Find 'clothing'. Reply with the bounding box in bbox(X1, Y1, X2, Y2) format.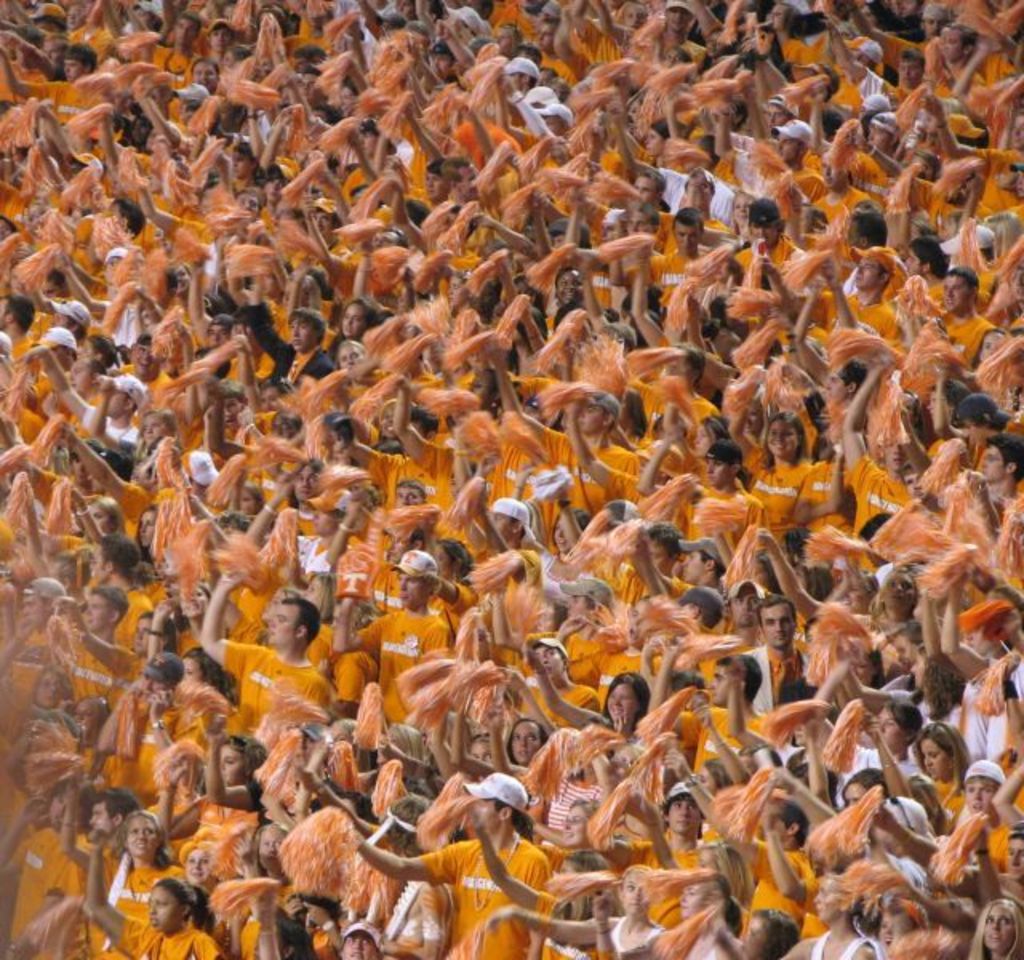
bbox(0, 821, 93, 958).
